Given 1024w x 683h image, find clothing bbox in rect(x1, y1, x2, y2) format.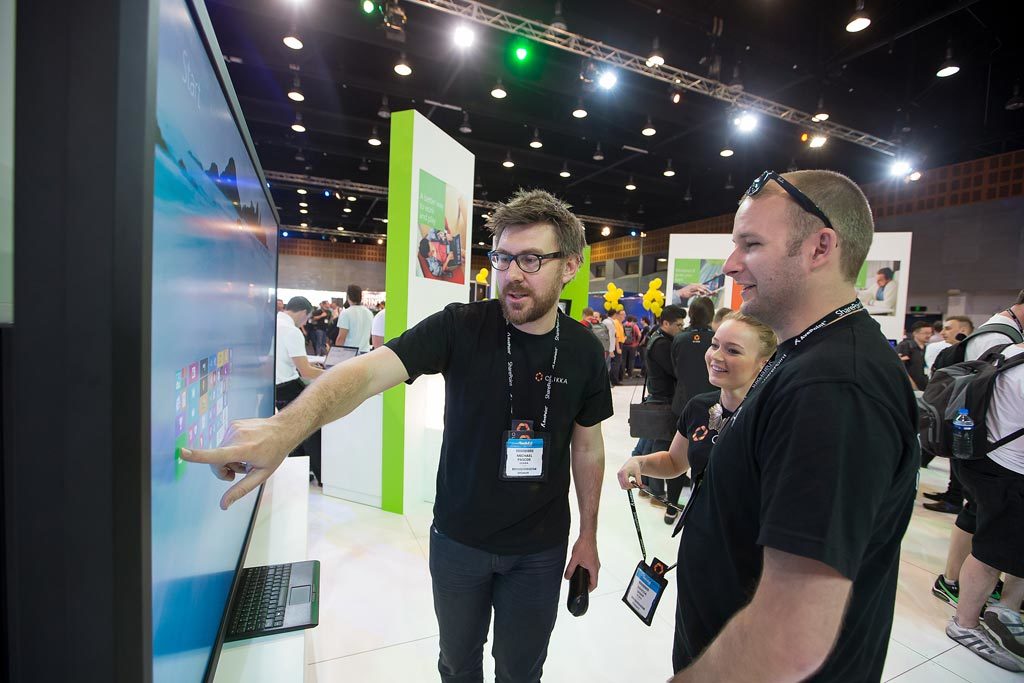
rect(926, 330, 957, 372).
